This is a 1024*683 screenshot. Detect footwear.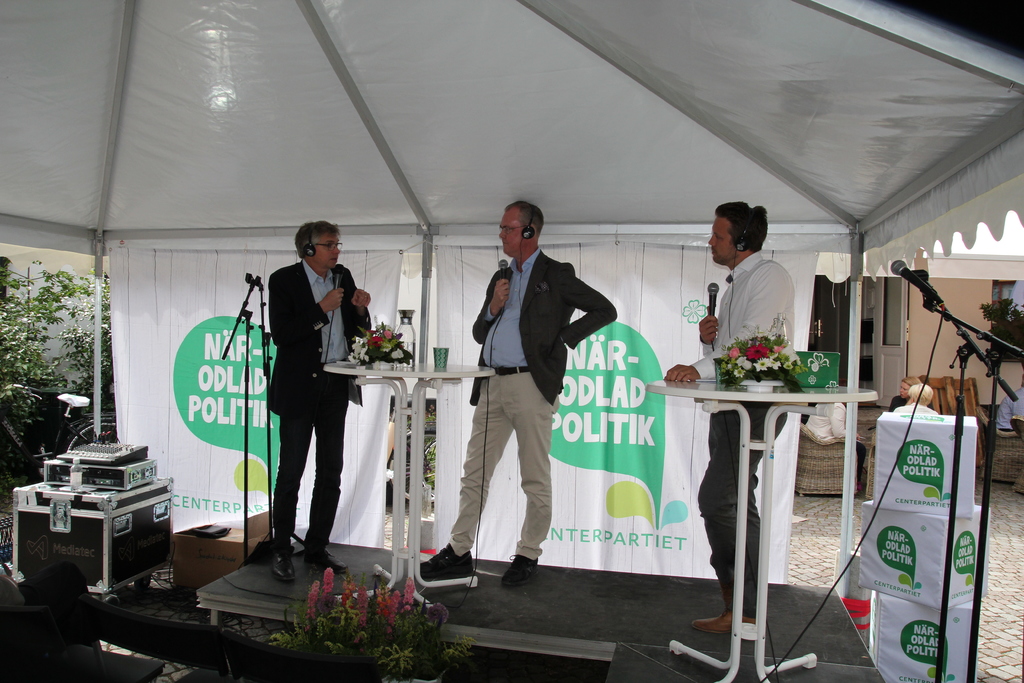
<region>692, 611, 755, 632</region>.
